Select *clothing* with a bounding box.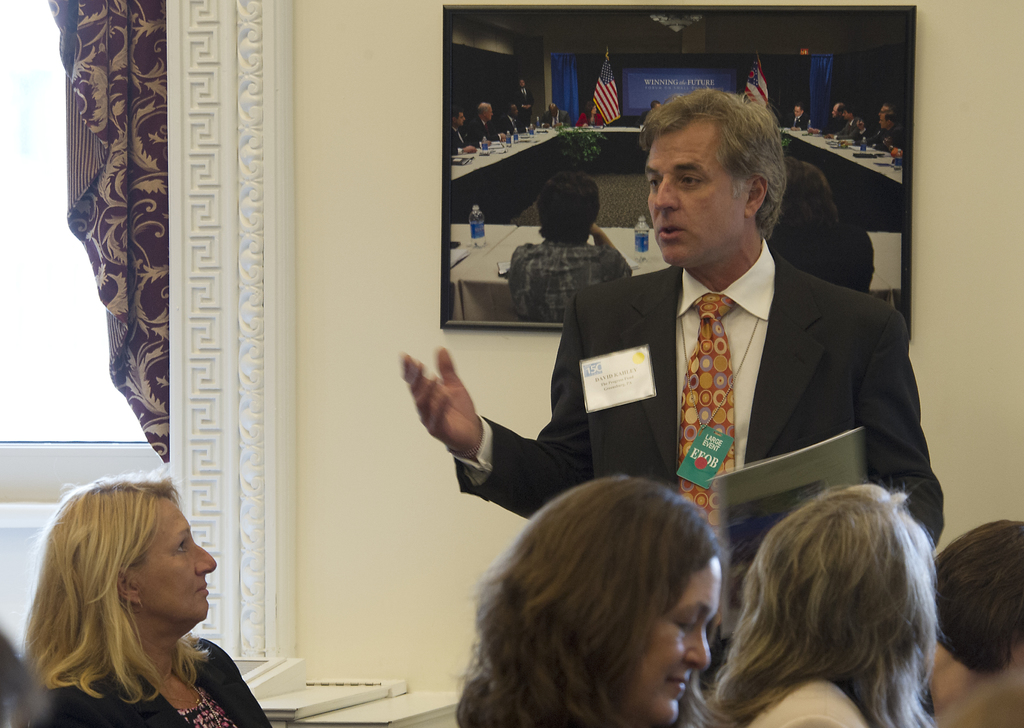
{"left": 472, "top": 120, "right": 497, "bottom": 148}.
